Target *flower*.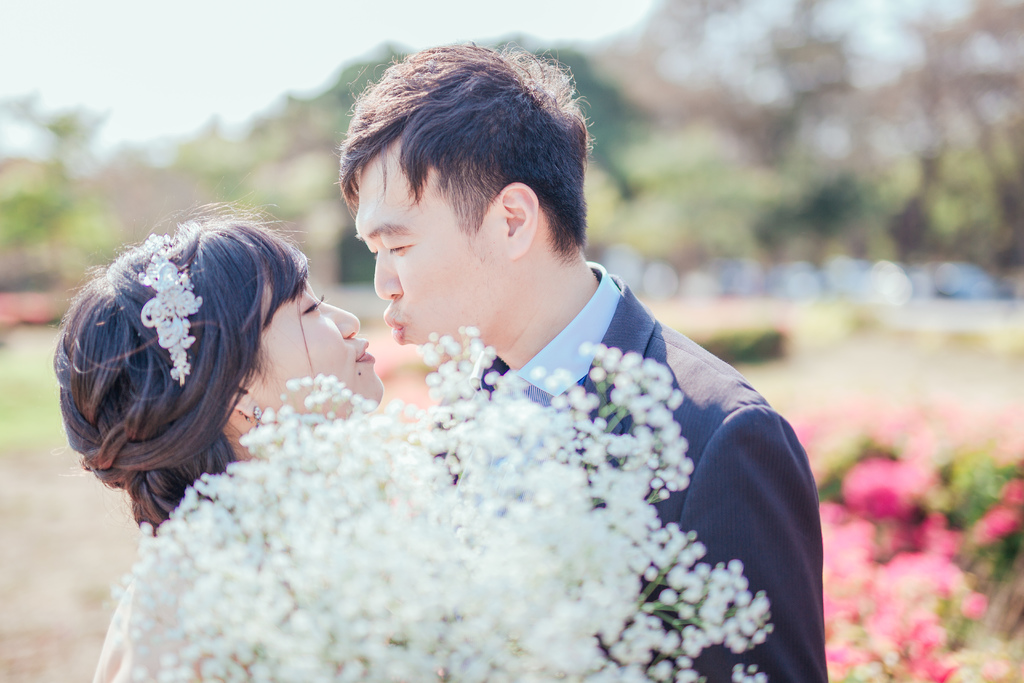
Target region: l=843, t=458, r=906, b=524.
